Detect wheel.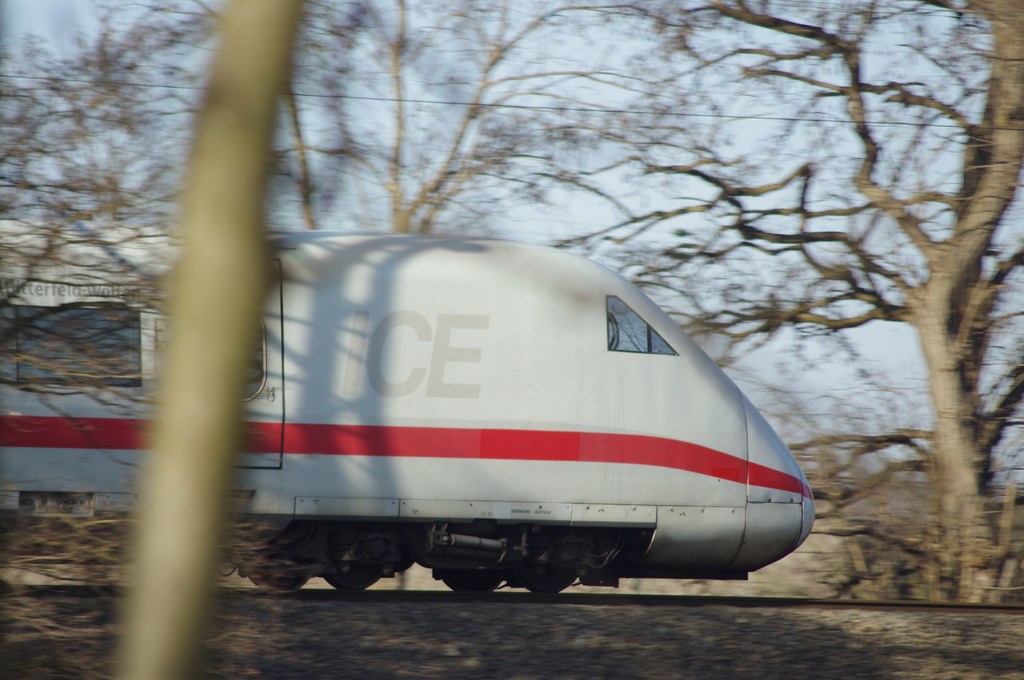
Detected at region(519, 565, 573, 595).
